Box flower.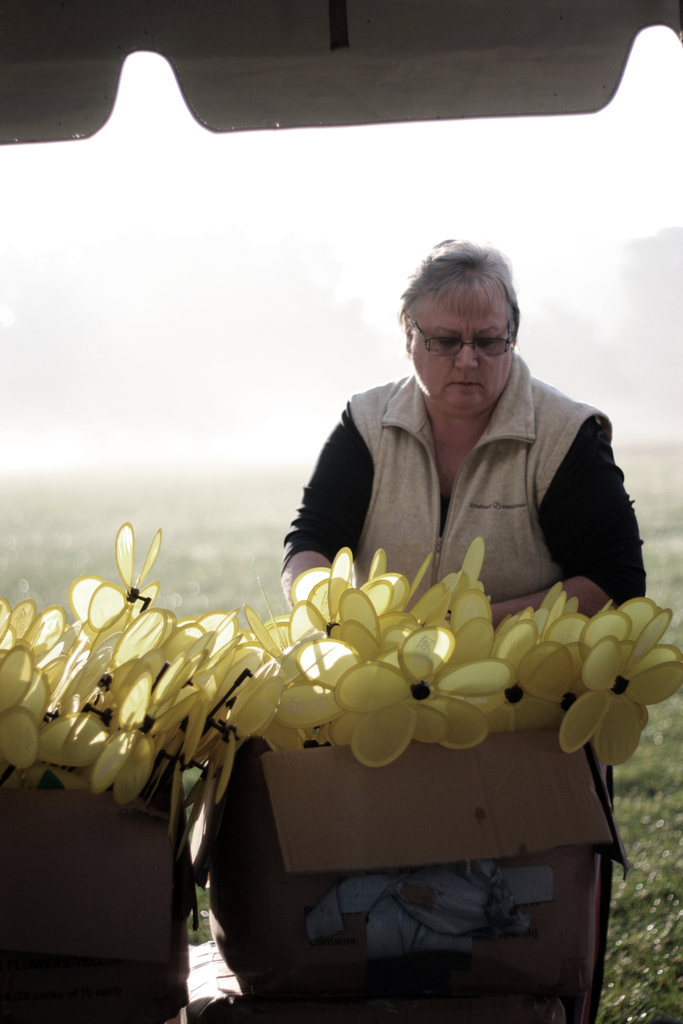
l=85, t=505, r=172, b=633.
